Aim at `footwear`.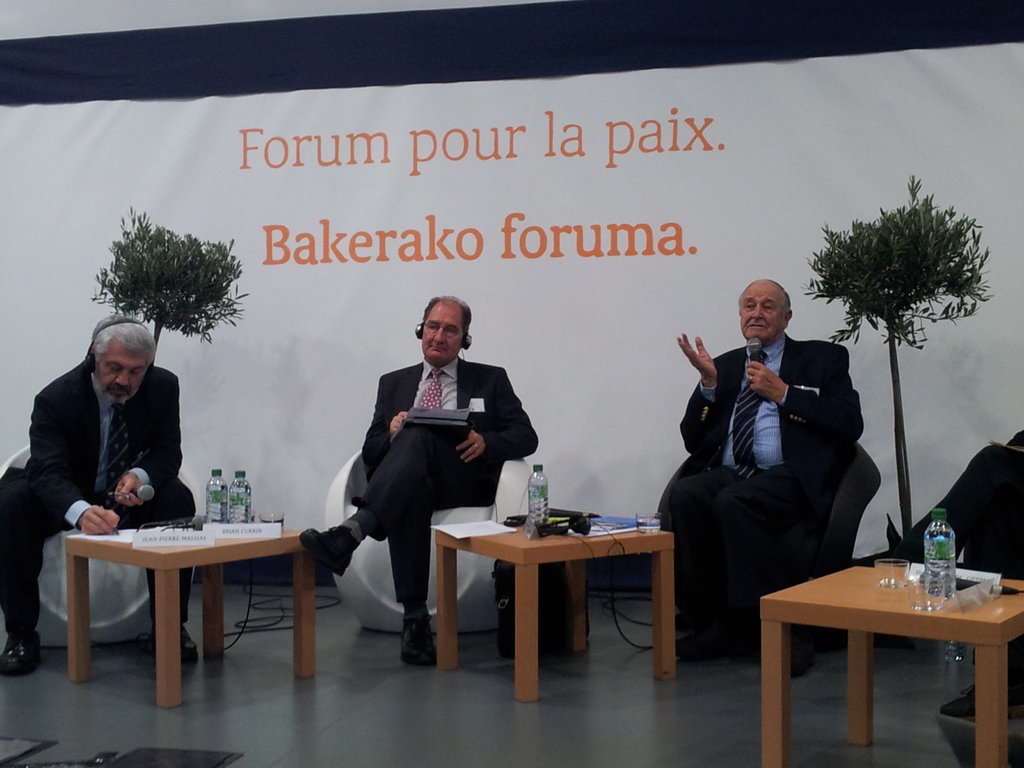
Aimed at crop(395, 612, 435, 671).
